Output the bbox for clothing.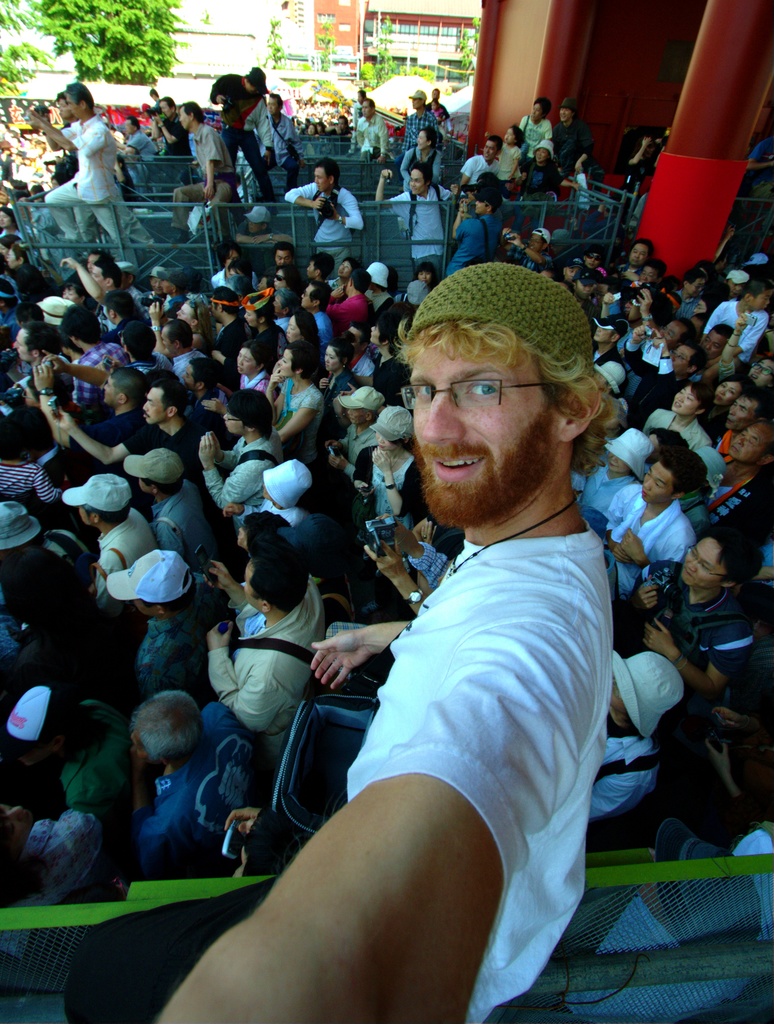
left=598, top=724, right=656, bottom=824.
